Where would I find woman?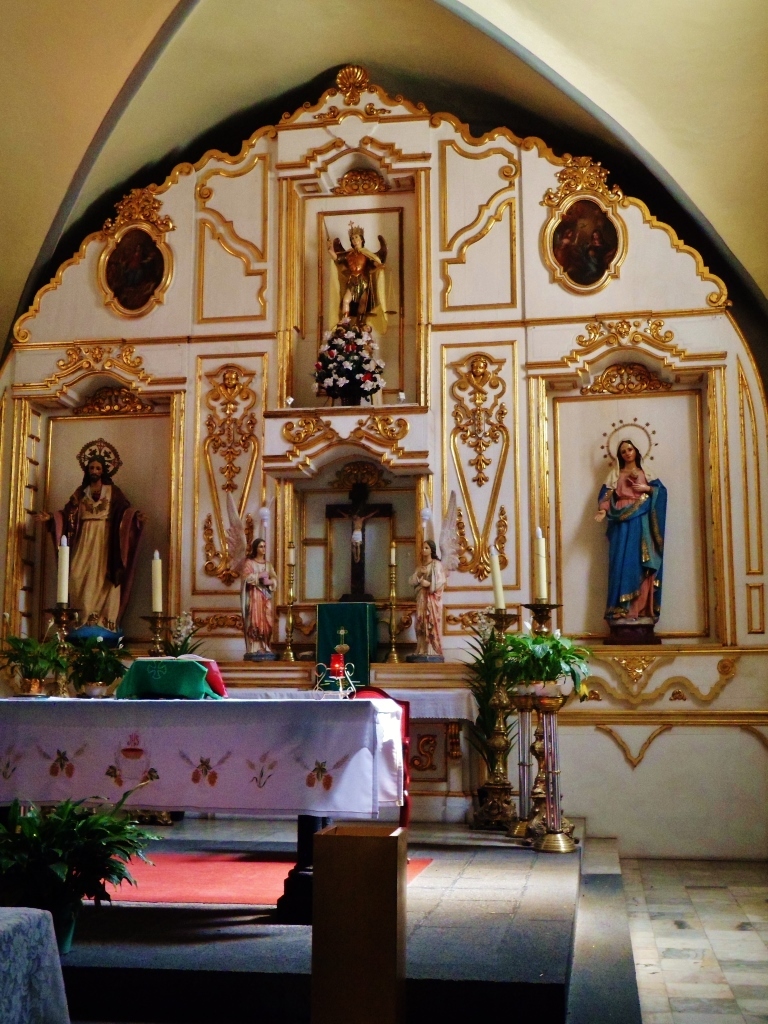
At crop(595, 438, 669, 625).
